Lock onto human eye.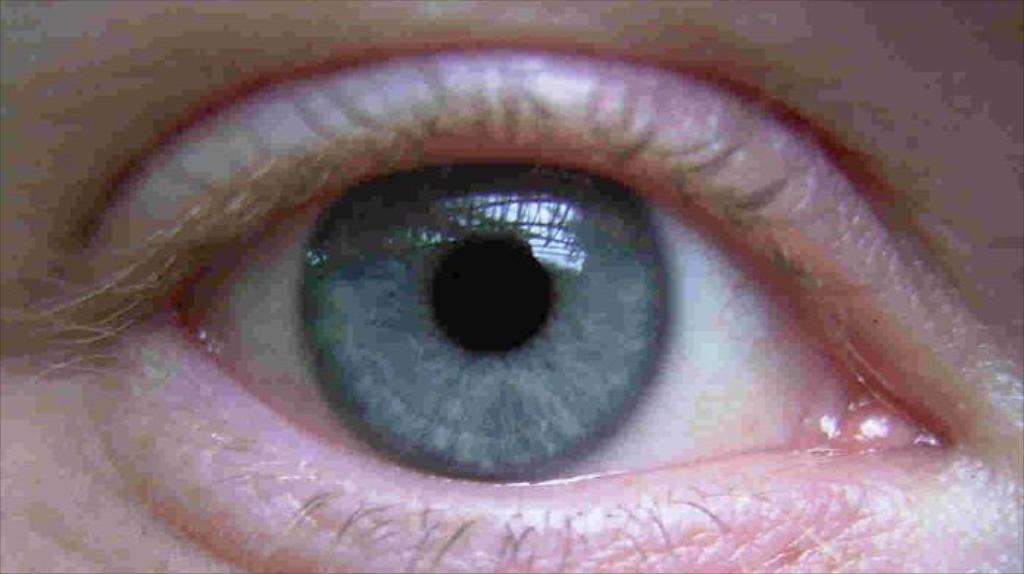
Locked: 0:4:1023:573.
